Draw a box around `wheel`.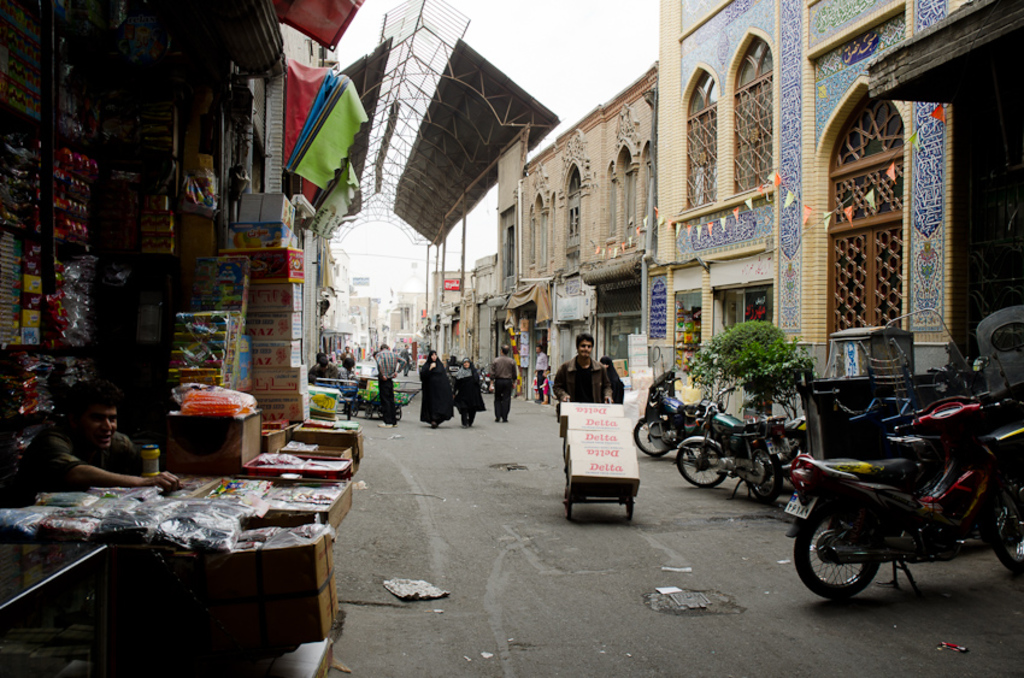
689:429:723:467.
